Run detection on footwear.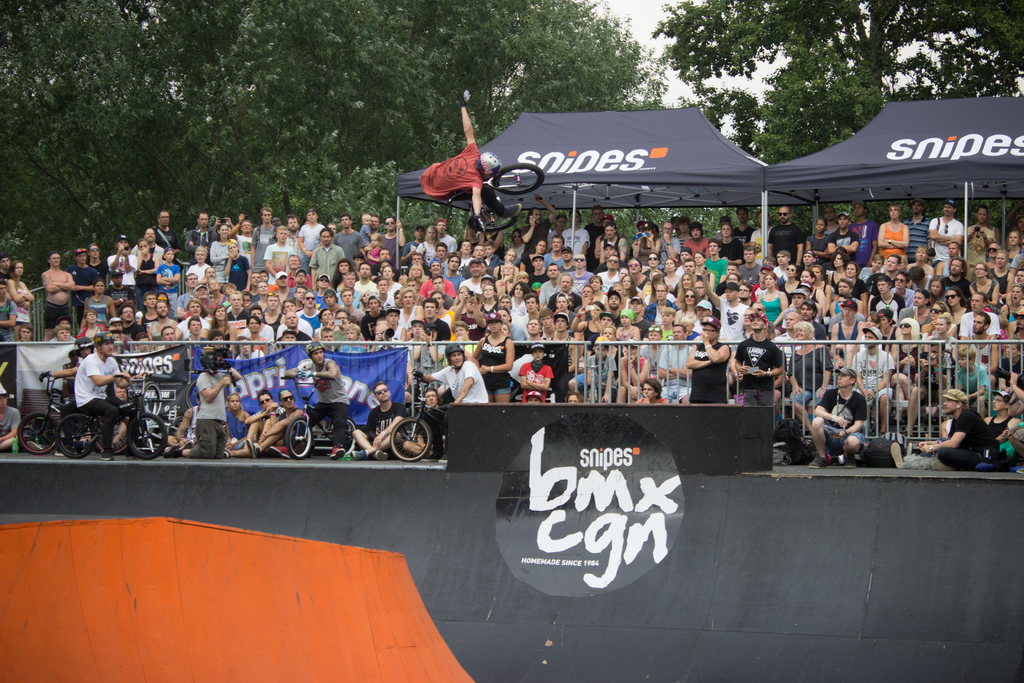
Result: [221, 448, 231, 461].
